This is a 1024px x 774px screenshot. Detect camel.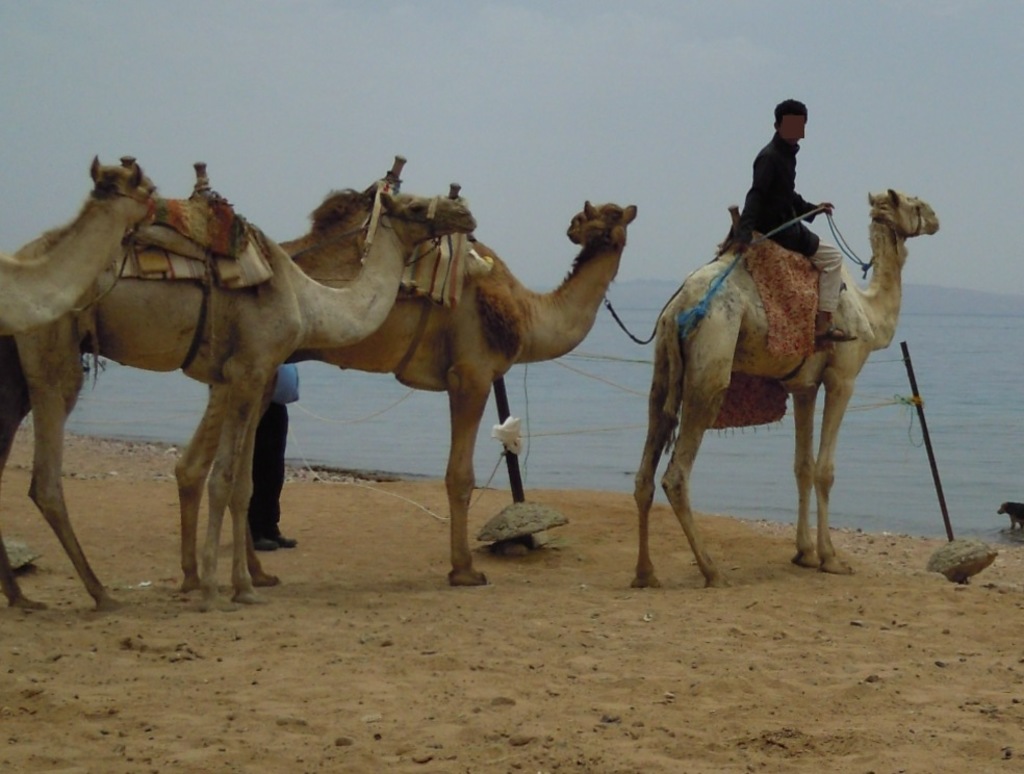
284:183:637:583.
